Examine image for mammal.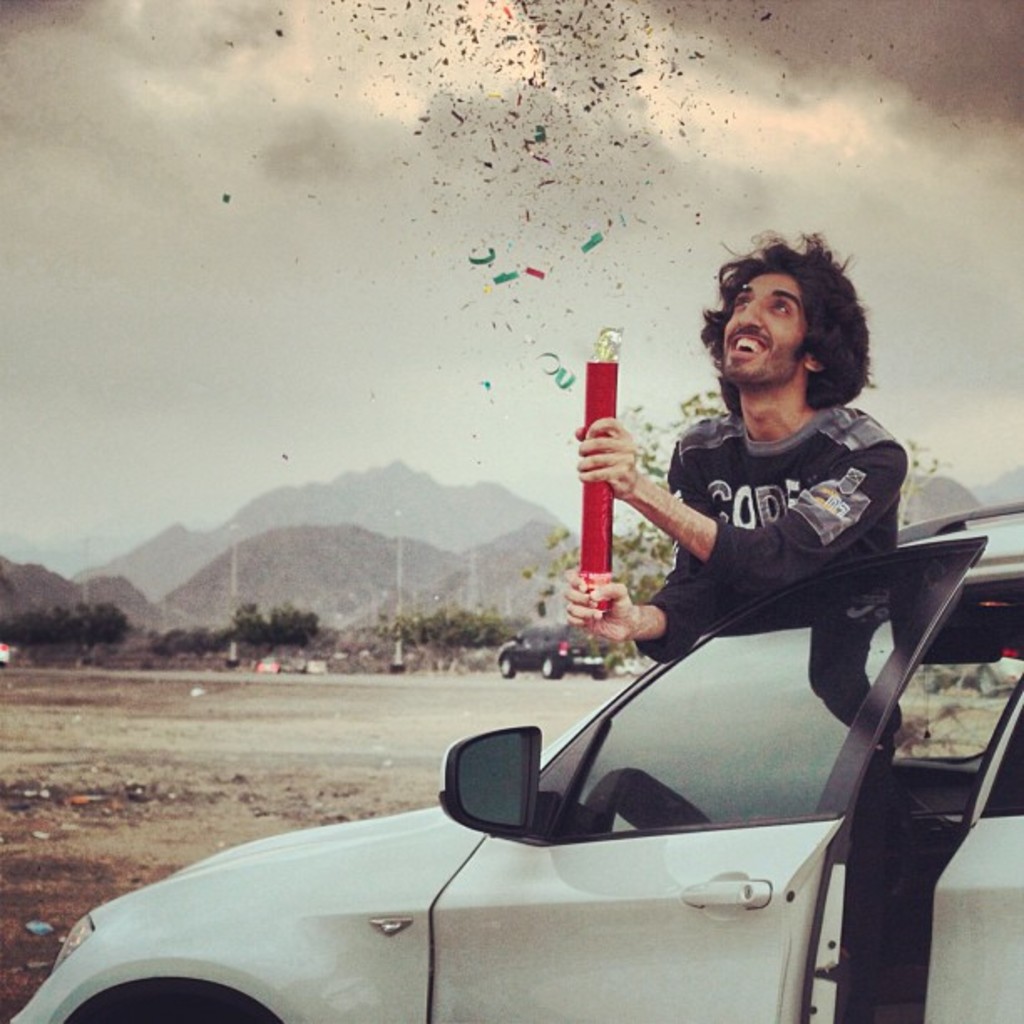
Examination result: l=572, t=219, r=910, b=1012.
